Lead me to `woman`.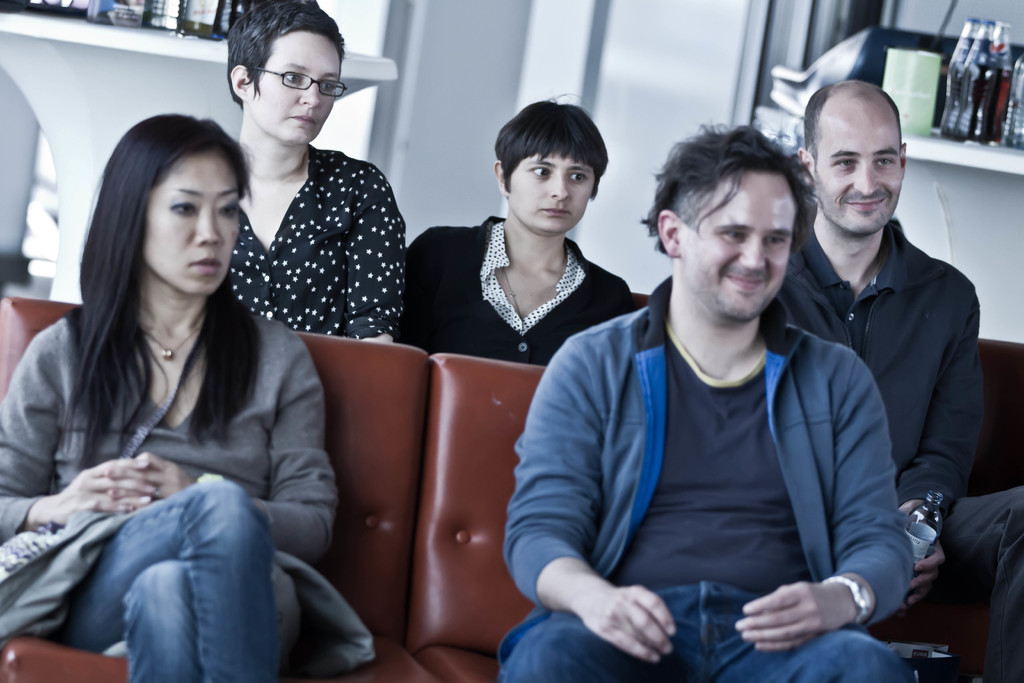
Lead to locate(9, 71, 371, 682).
